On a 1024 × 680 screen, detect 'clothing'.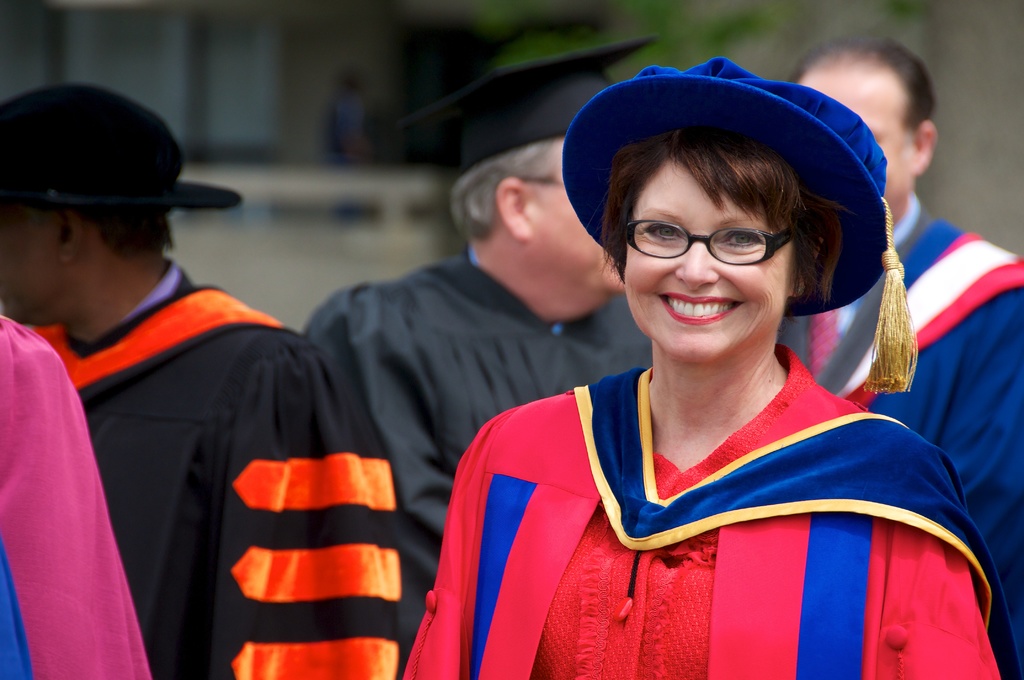
bbox=(0, 307, 150, 679).
